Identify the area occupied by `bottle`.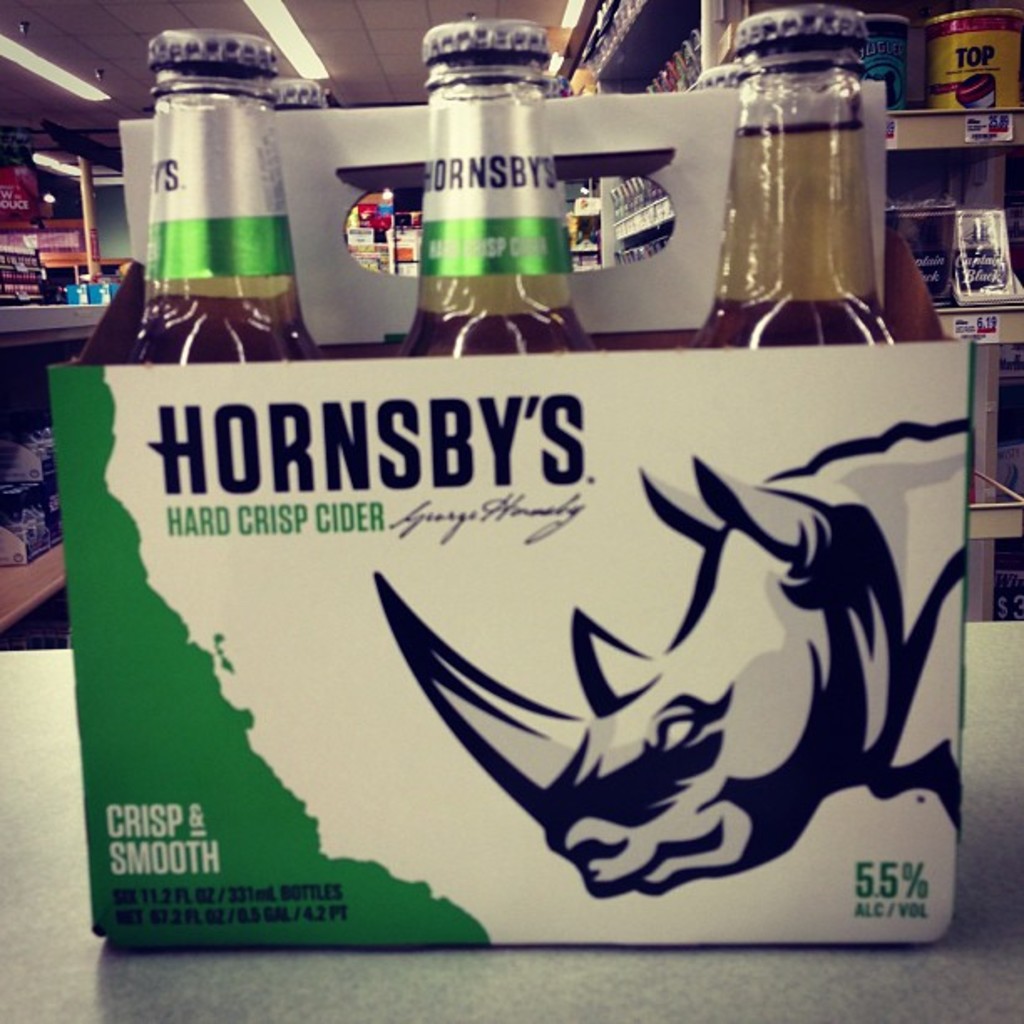
Area: left=693, top=0, right=930, bottom=365.
